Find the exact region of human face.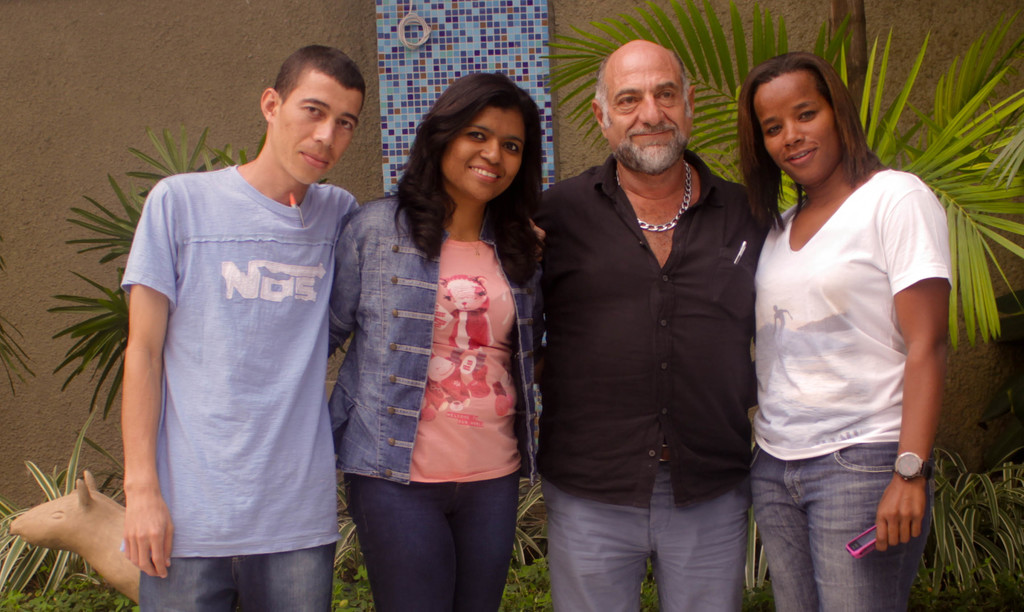
Exact region: <region>602, 51, 692, 172</region>.
